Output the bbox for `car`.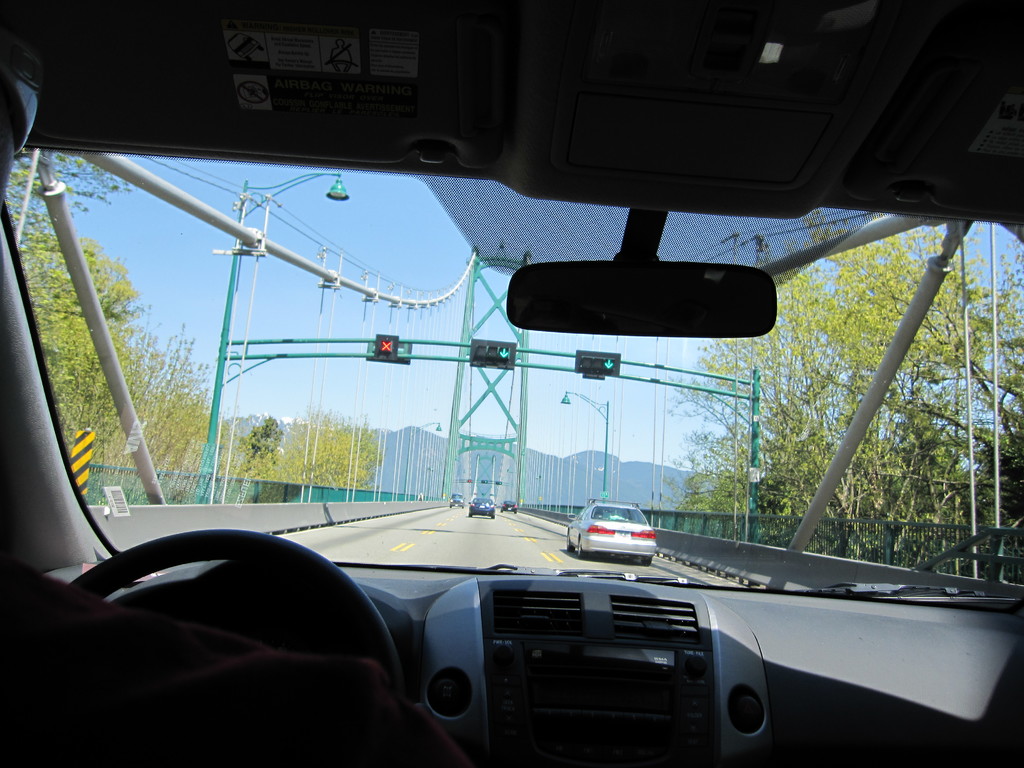
[left=451, top=495, right=465, bottom=508].
